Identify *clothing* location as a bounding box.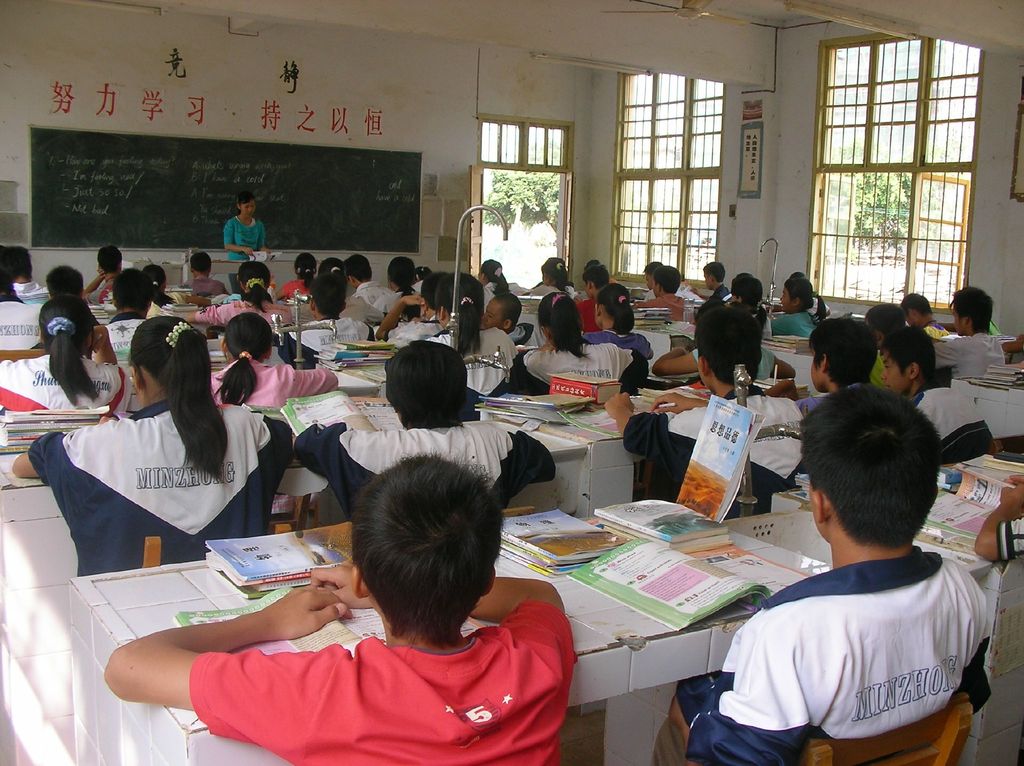
696,279,741,330.
